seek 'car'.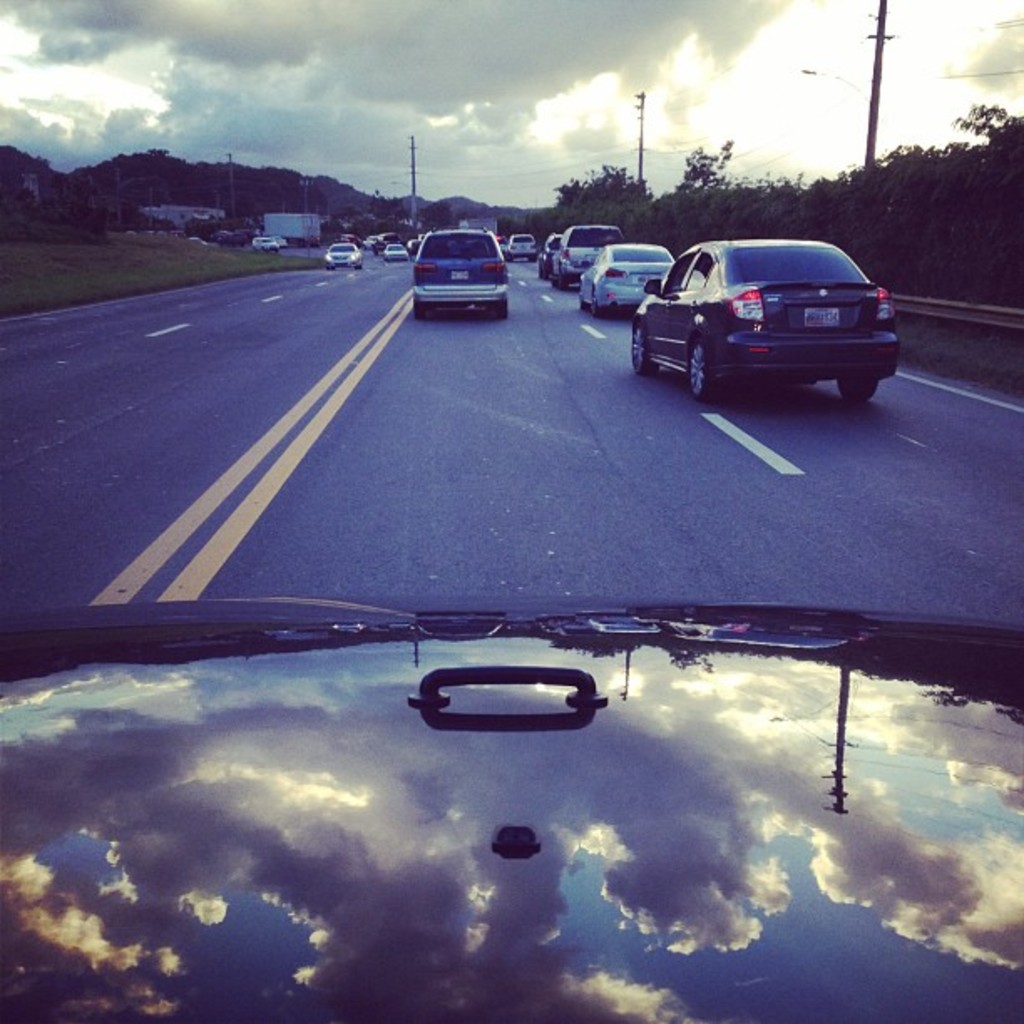
locate(559, 218, 619, 283).
